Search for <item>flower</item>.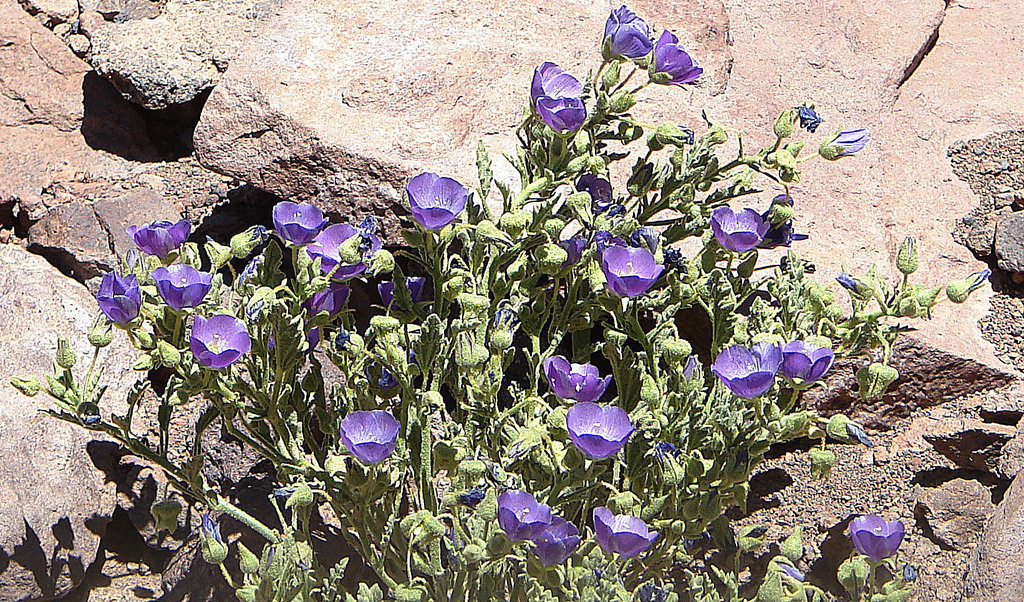
Found at [left=339, top=411, right=402, bottom=469].
